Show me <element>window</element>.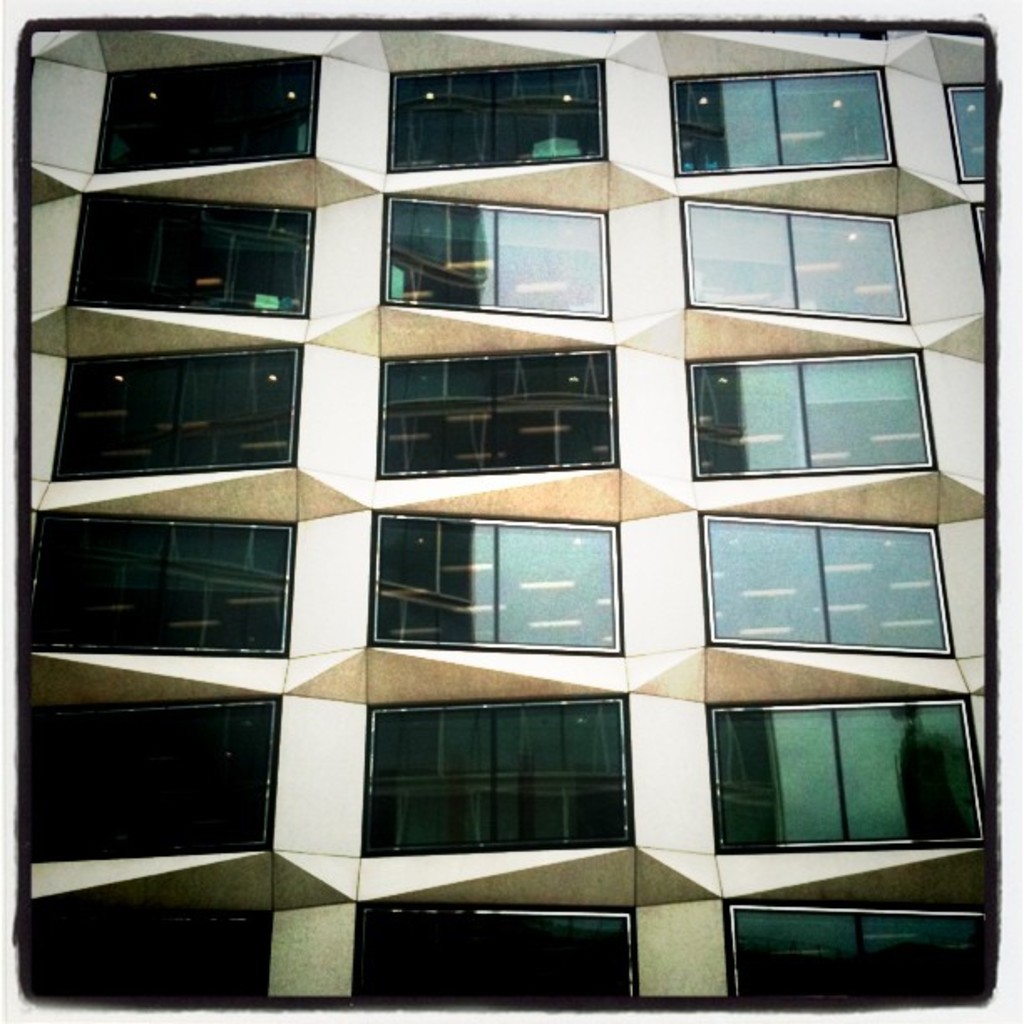
<element>window</element> is here: 723 897 996 996.
